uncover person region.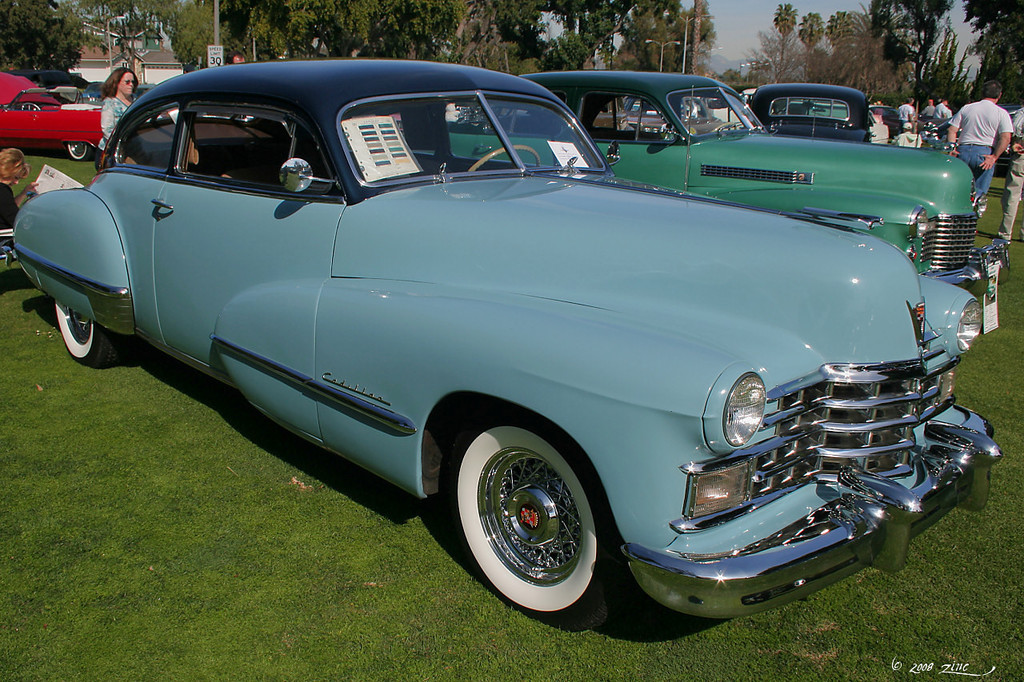
Uncovered: x1=996 y1=93 x2=1023 y2=243.
